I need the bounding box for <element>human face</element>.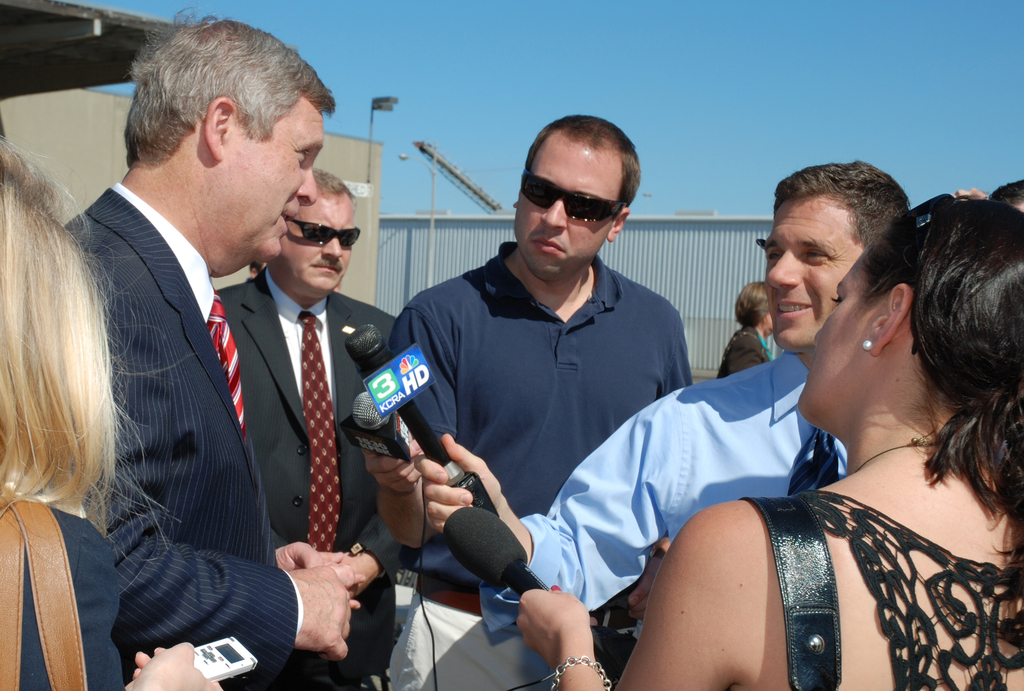
Here it is: 205, 94, 323, 259.
